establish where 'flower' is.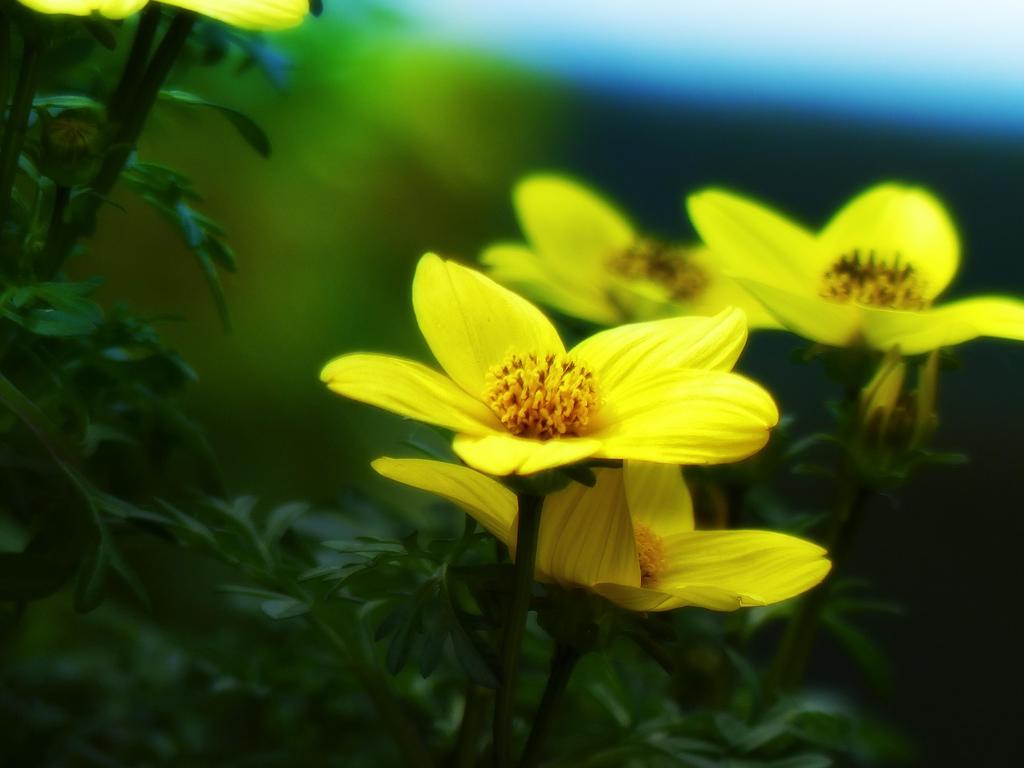
Established at <box>473,163,787,330</box>.
